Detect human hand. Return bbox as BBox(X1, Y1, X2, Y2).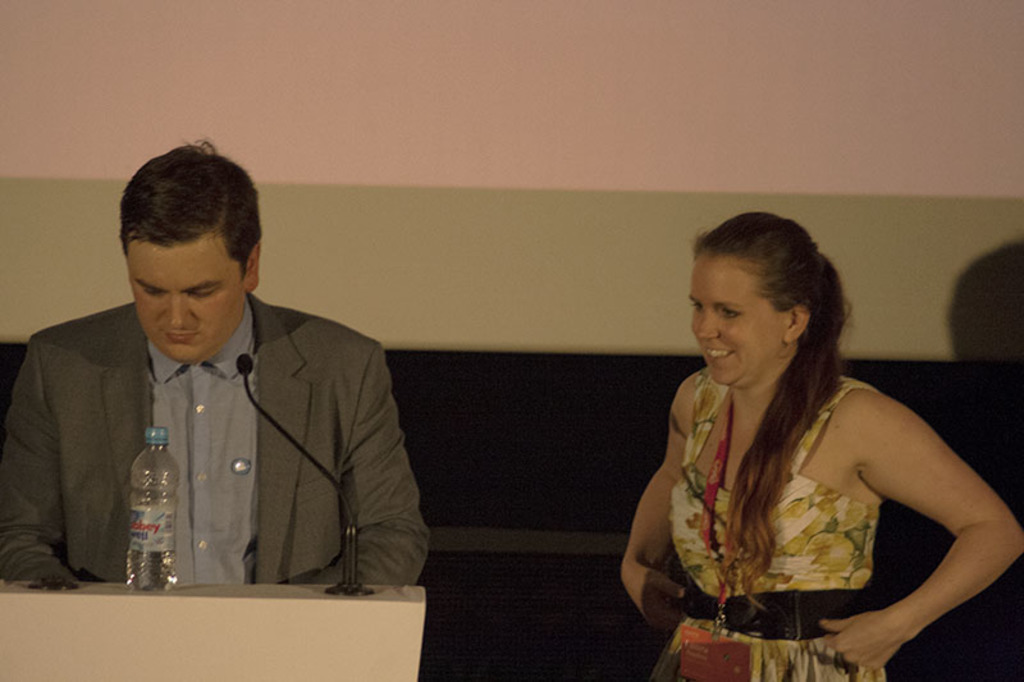
BBox(622, 554, 692, 640).
